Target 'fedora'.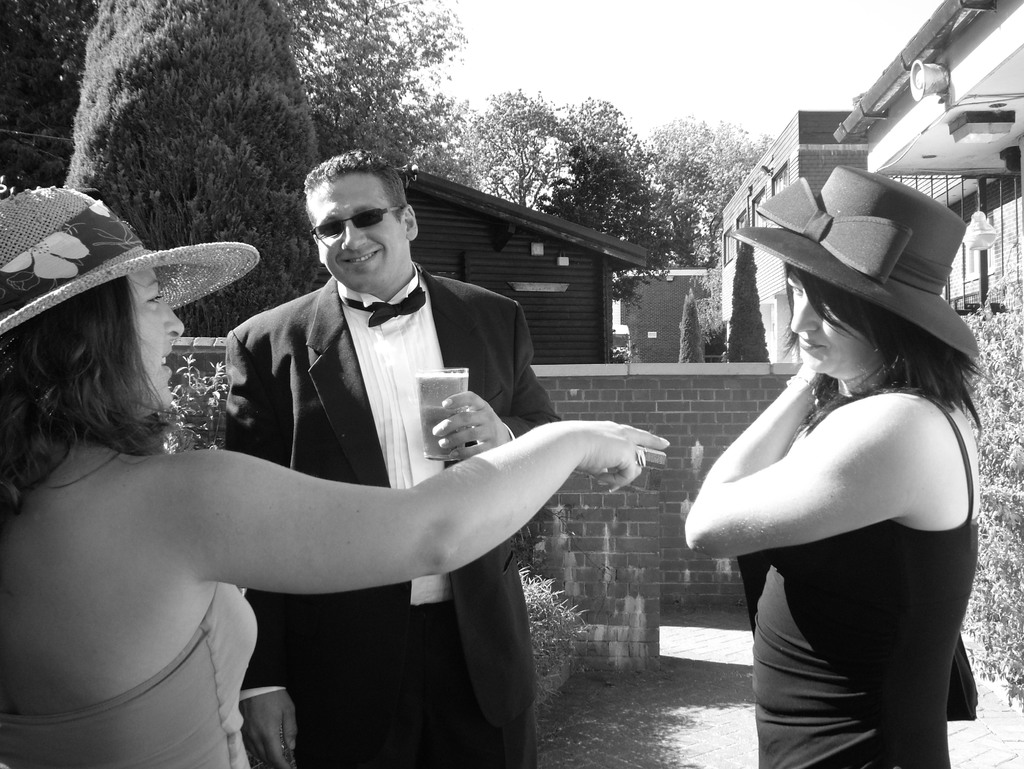
Target region: bbox(737, 151, 983, 379).
